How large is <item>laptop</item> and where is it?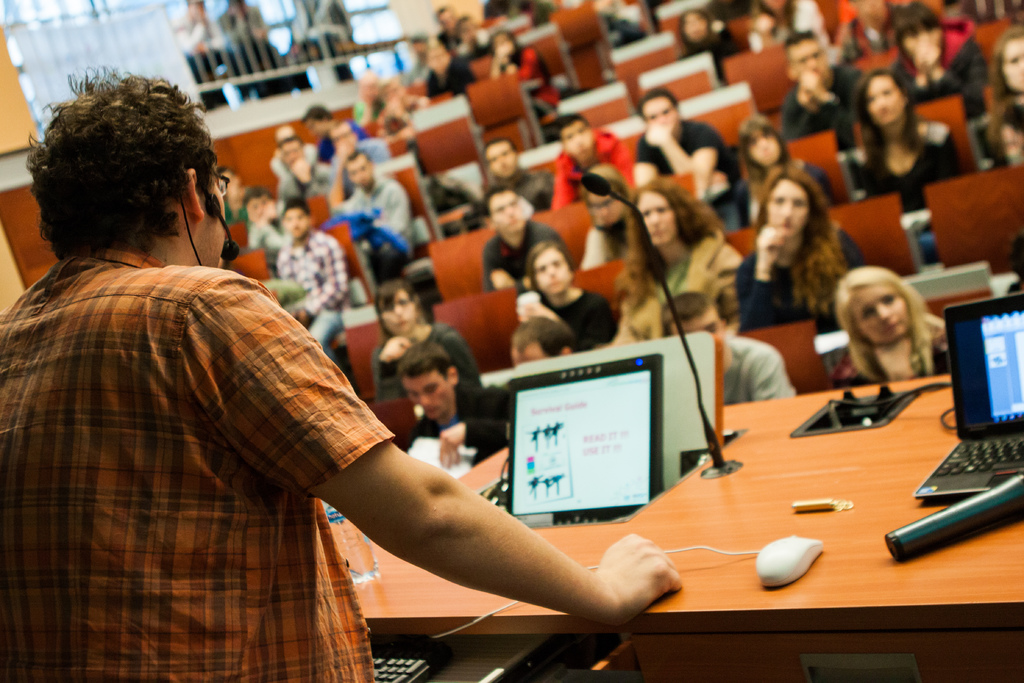
Bounding box: 911,292,1023,501.
